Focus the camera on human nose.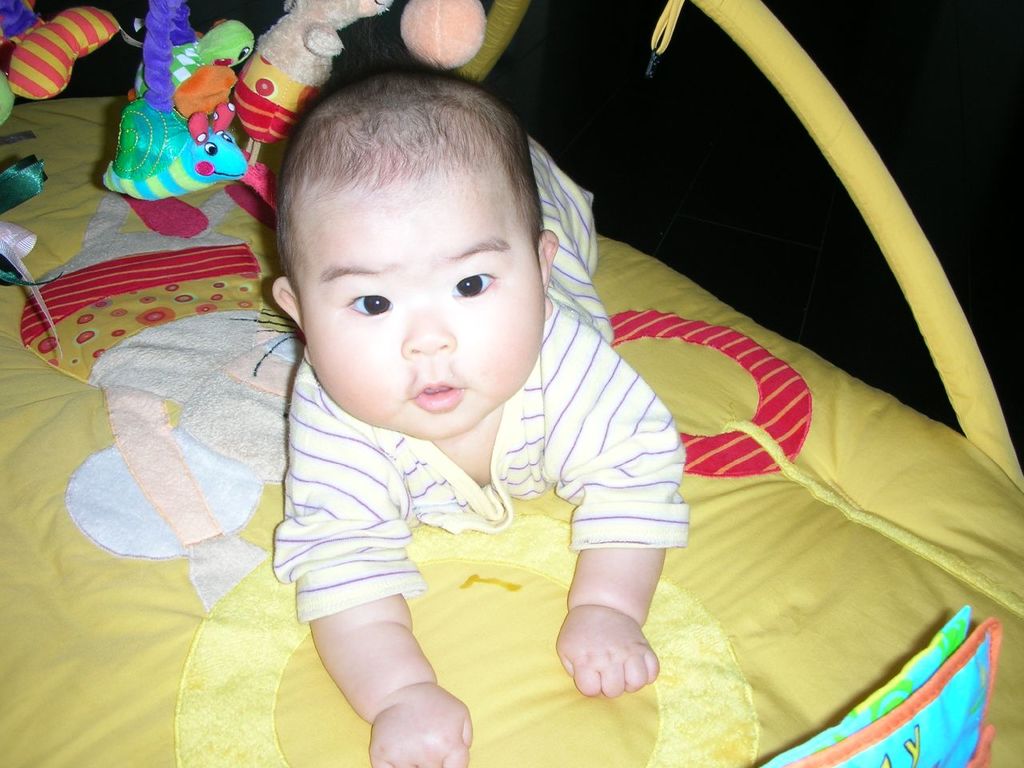
Focus region: {"x1": 396, "y1": 284, "x2": 458, "y2": 358}.
